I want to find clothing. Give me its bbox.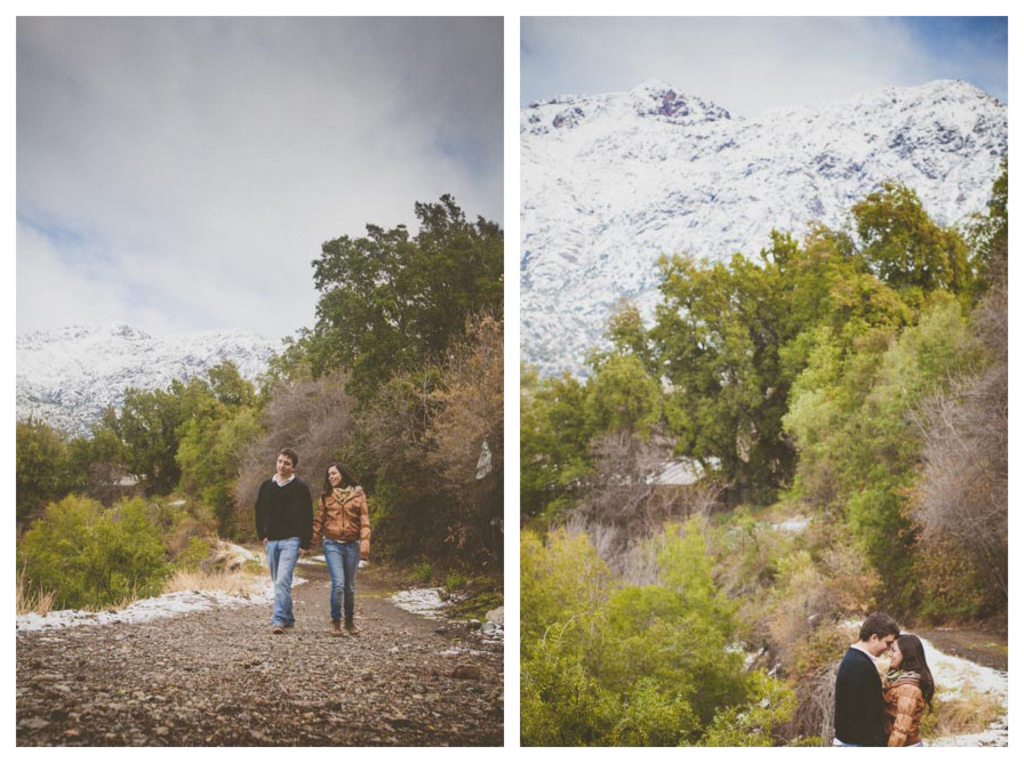
left=314, top=476, right=371, bottom=629.
